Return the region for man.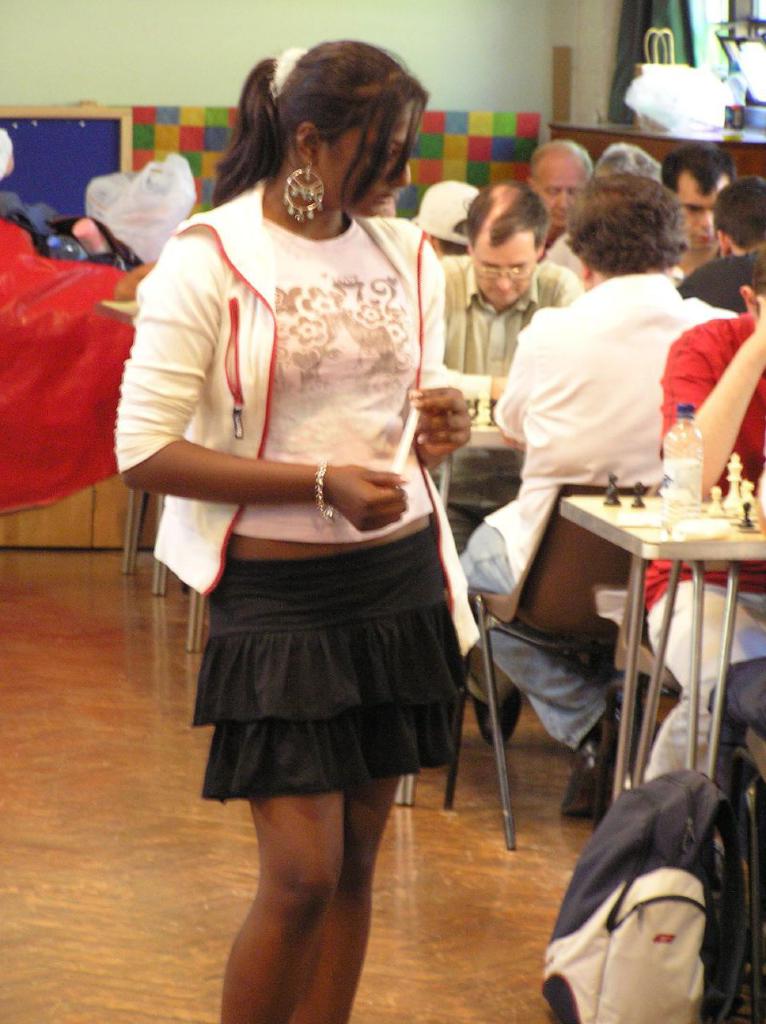
BBox(436, 181, 582, 398).
